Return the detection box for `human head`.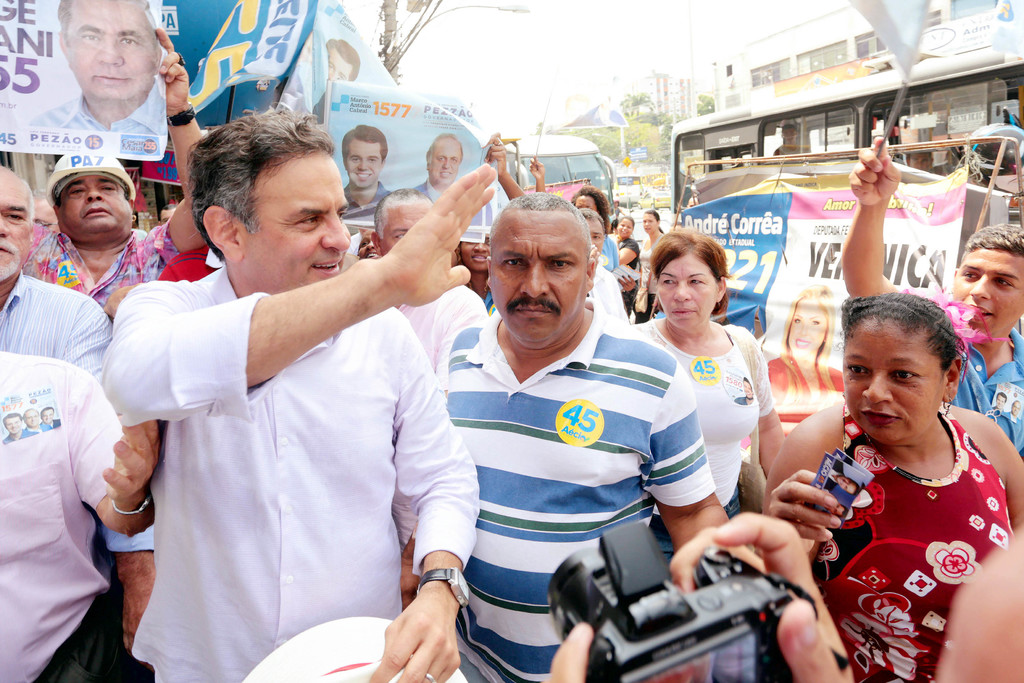
24:409:35:425.
